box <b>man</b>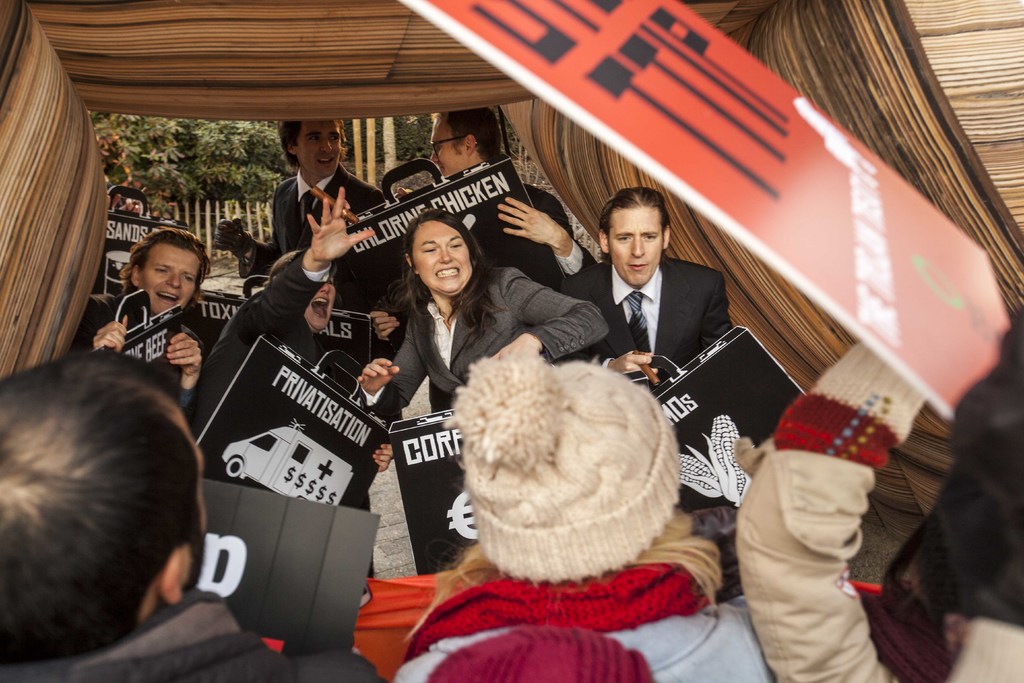
[0,346,388,682]
